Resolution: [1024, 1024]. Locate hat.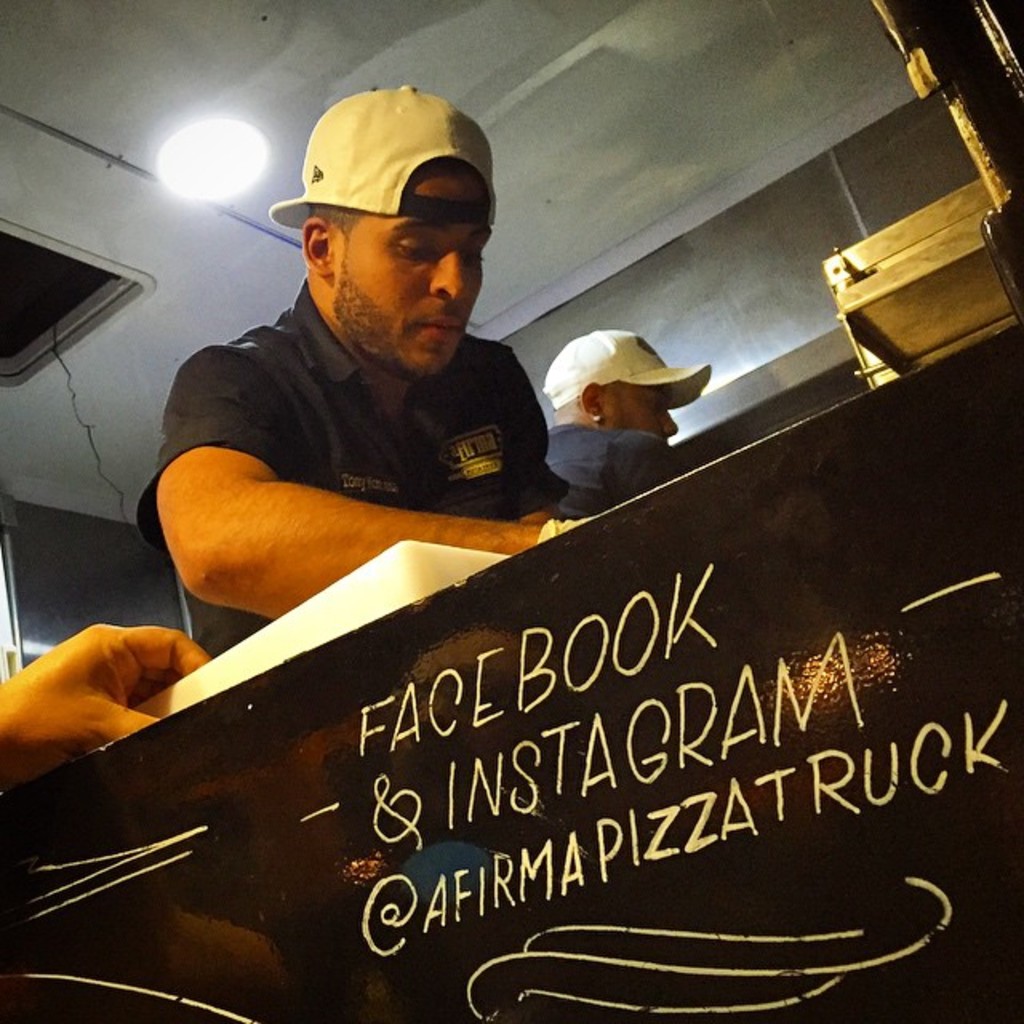
crop(270, 77, 499, 261).
